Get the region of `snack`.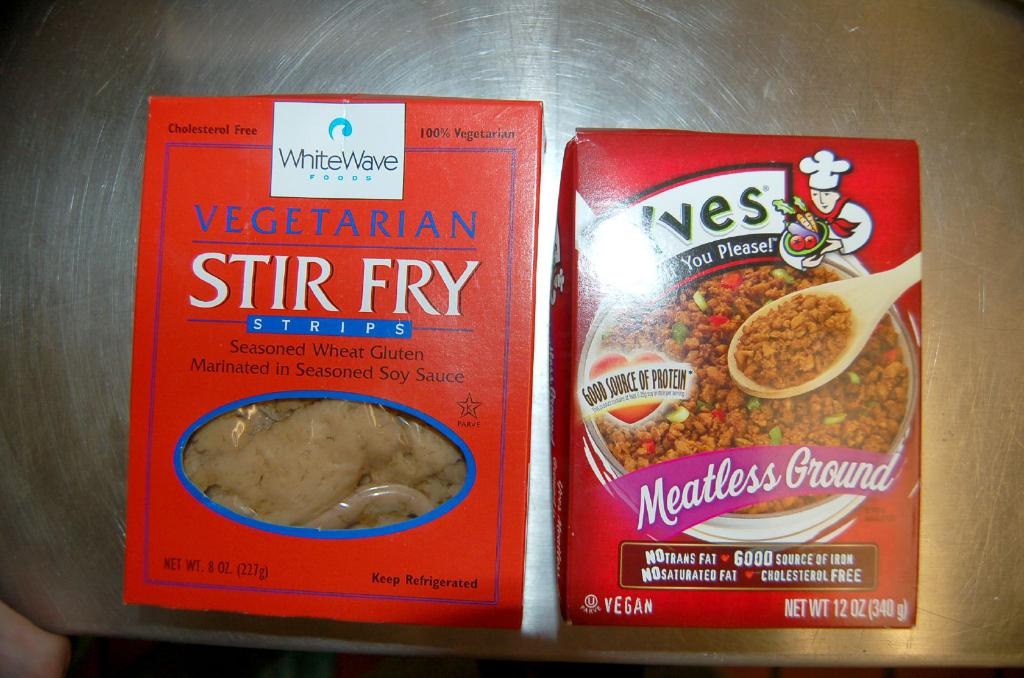
582/254/909/513.
